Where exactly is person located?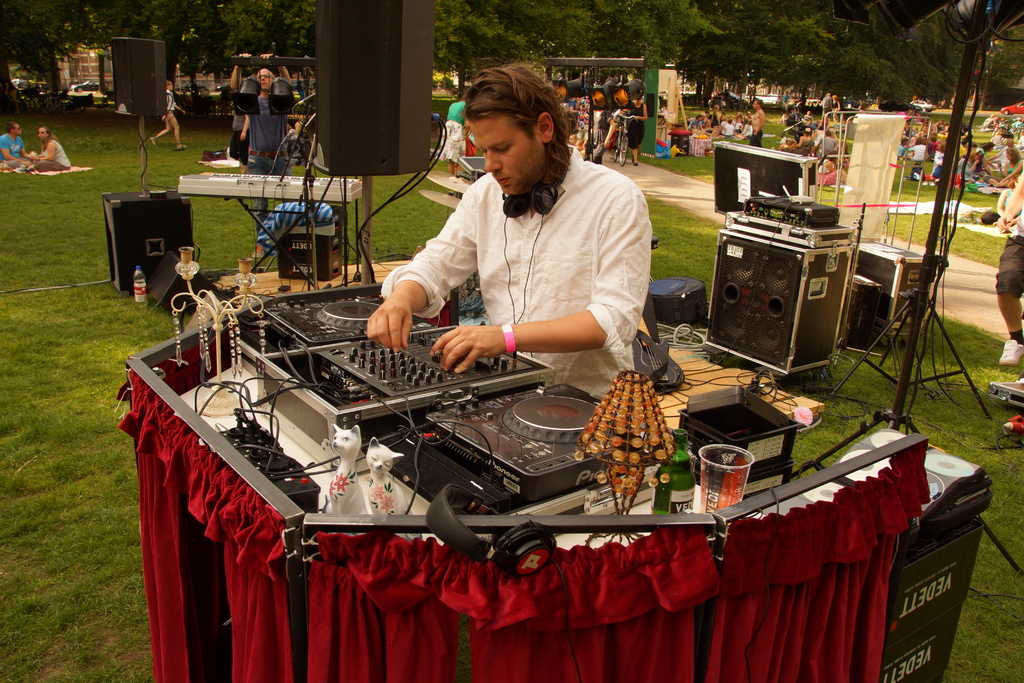
Its bounding box is [33, 124, 71, 176].
